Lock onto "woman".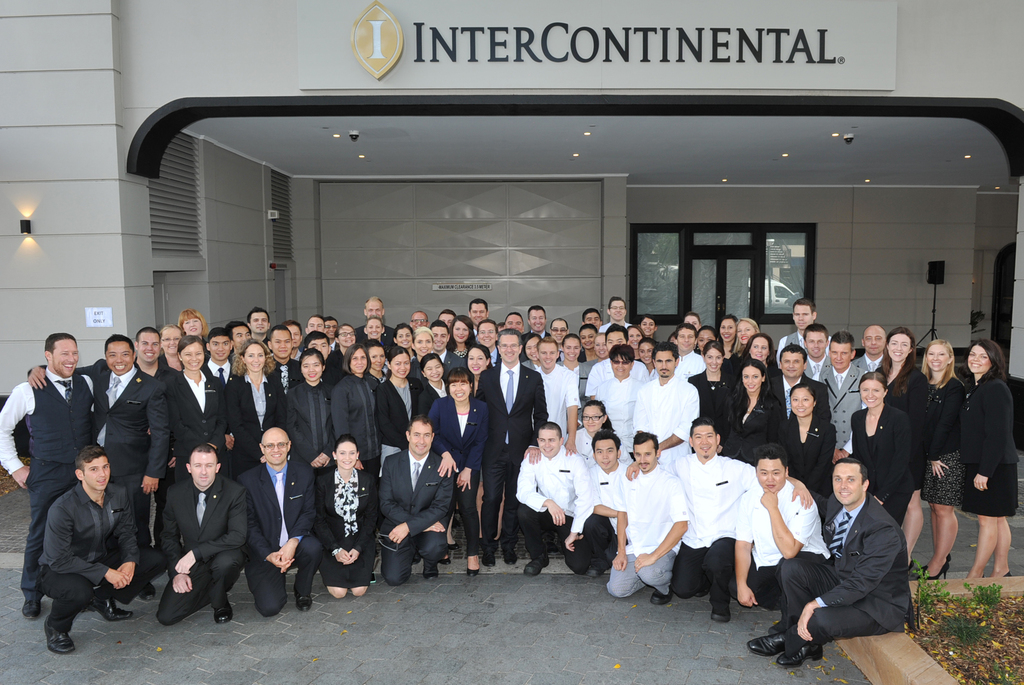
Locked: 421:352:449:412.
